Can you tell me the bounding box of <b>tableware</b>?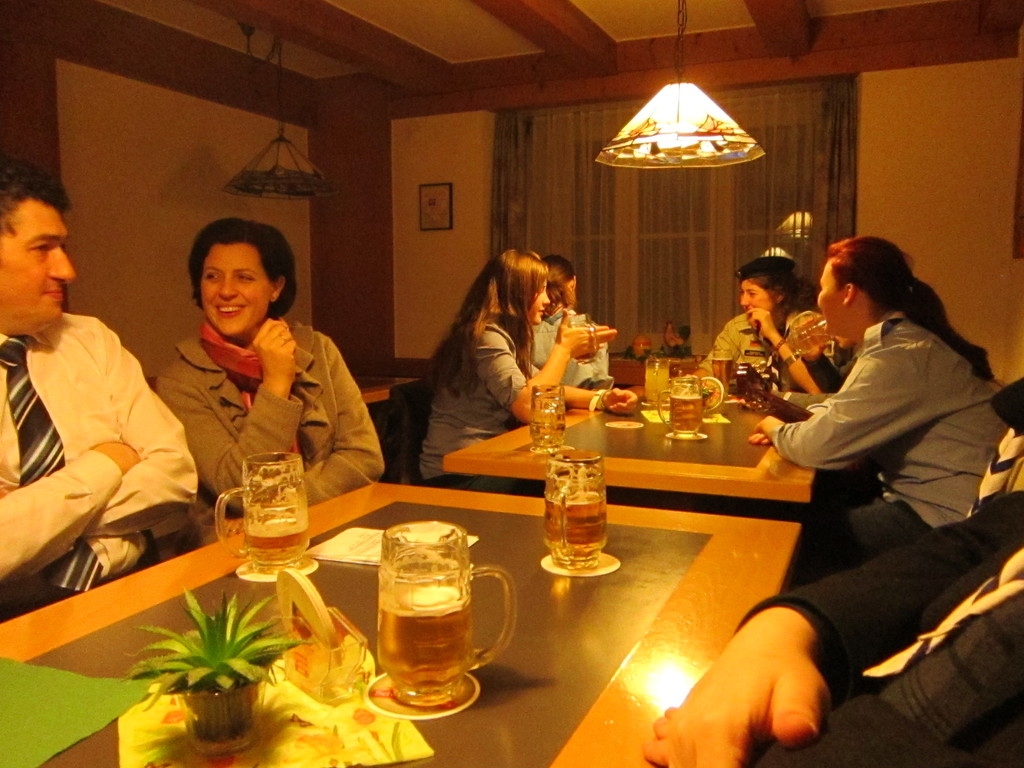
(643,355,666,396).
